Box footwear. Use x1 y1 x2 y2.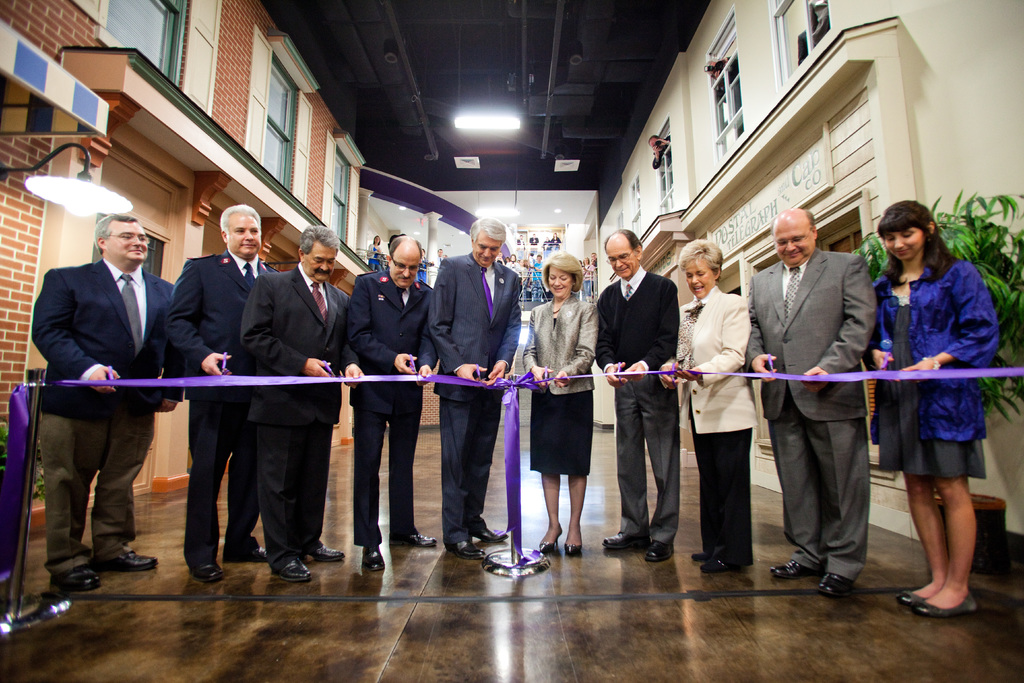
899 588 929 609.
